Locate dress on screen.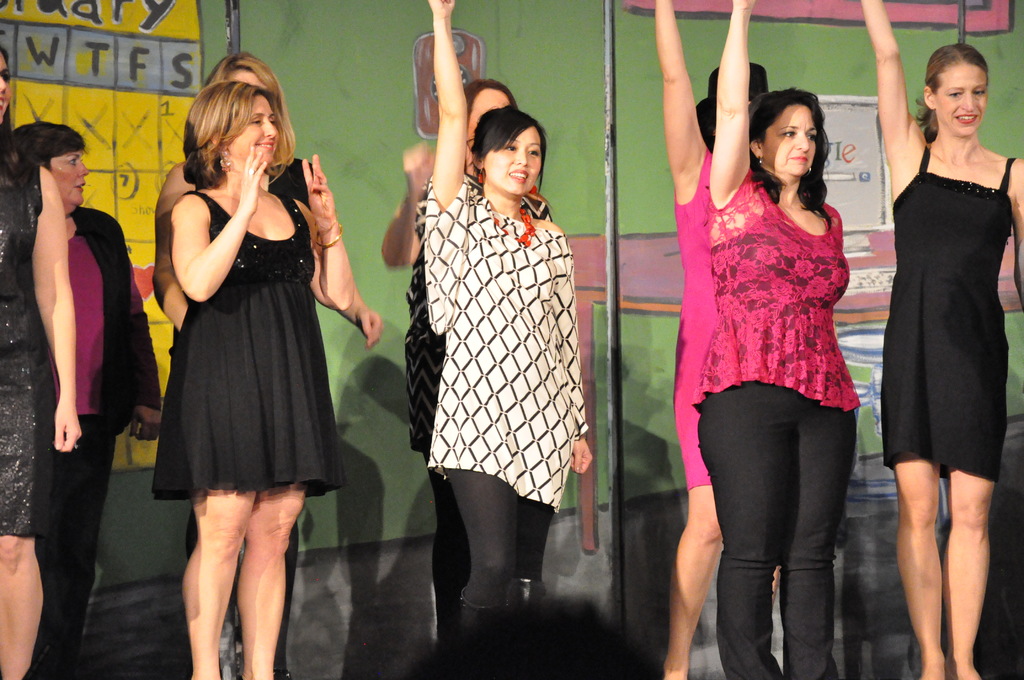
On screen at rect(0, 142, 54, 534).
